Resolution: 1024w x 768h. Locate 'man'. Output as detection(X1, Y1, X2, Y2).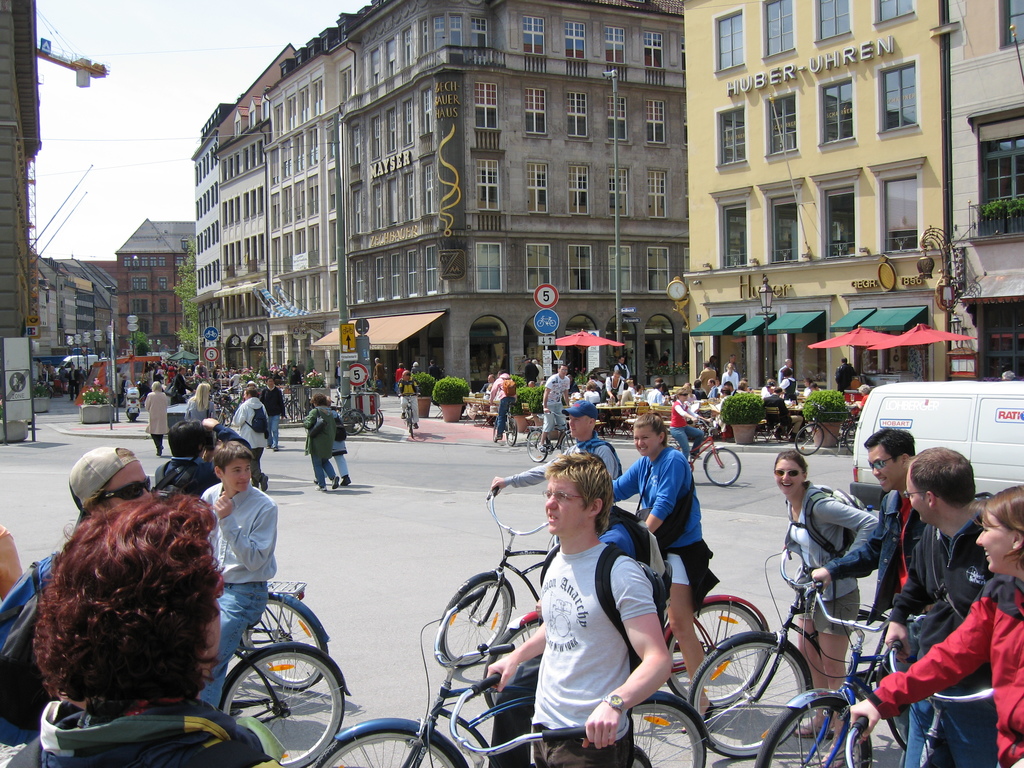
detection(519, 353, 540, 374).
